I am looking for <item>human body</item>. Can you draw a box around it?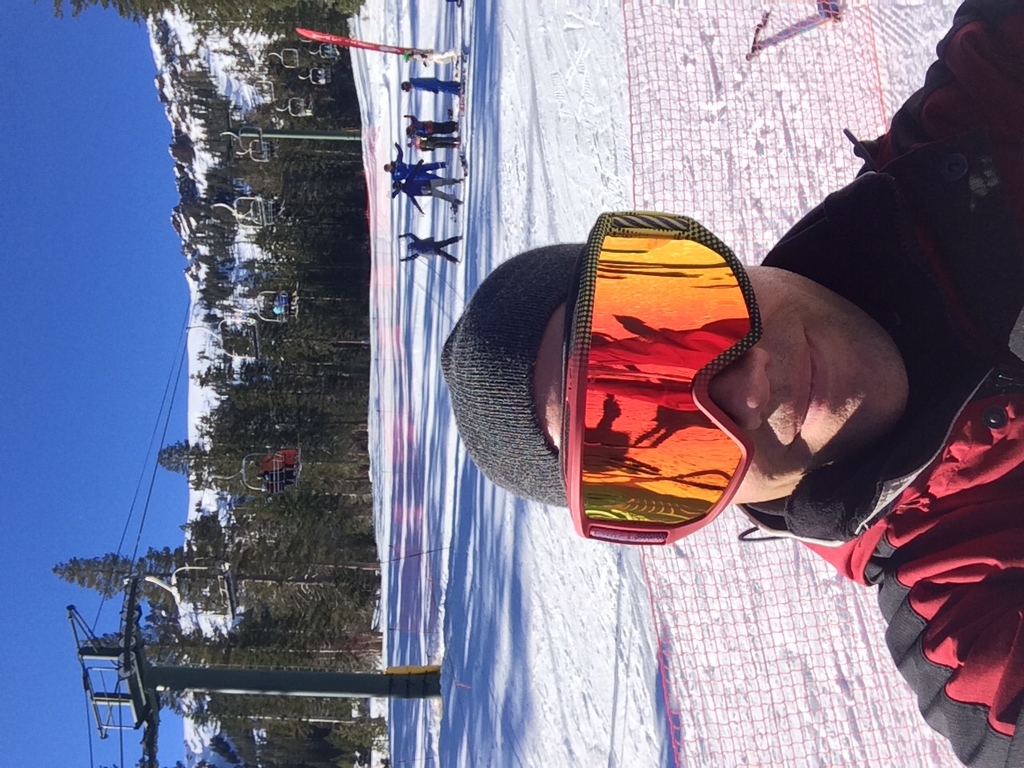
Sure, the bounding box is region(414, 136, 457, 151).
